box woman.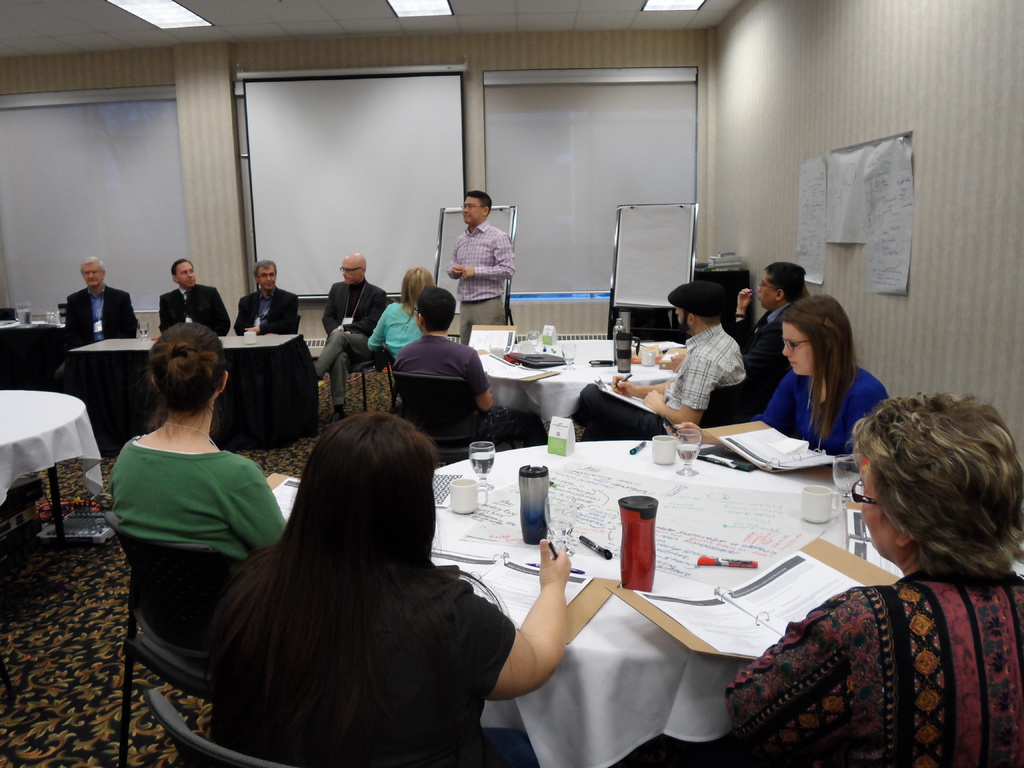
region(667, 291, 888, 468).
